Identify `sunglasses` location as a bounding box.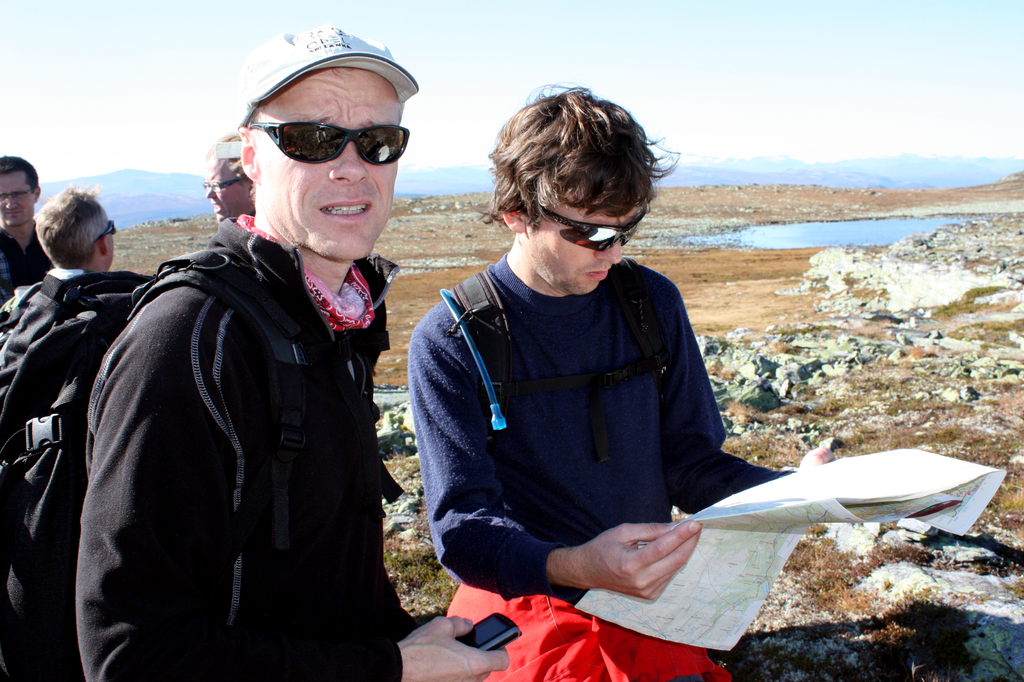
x1=95, y1=217, x2=113, y2=242.
